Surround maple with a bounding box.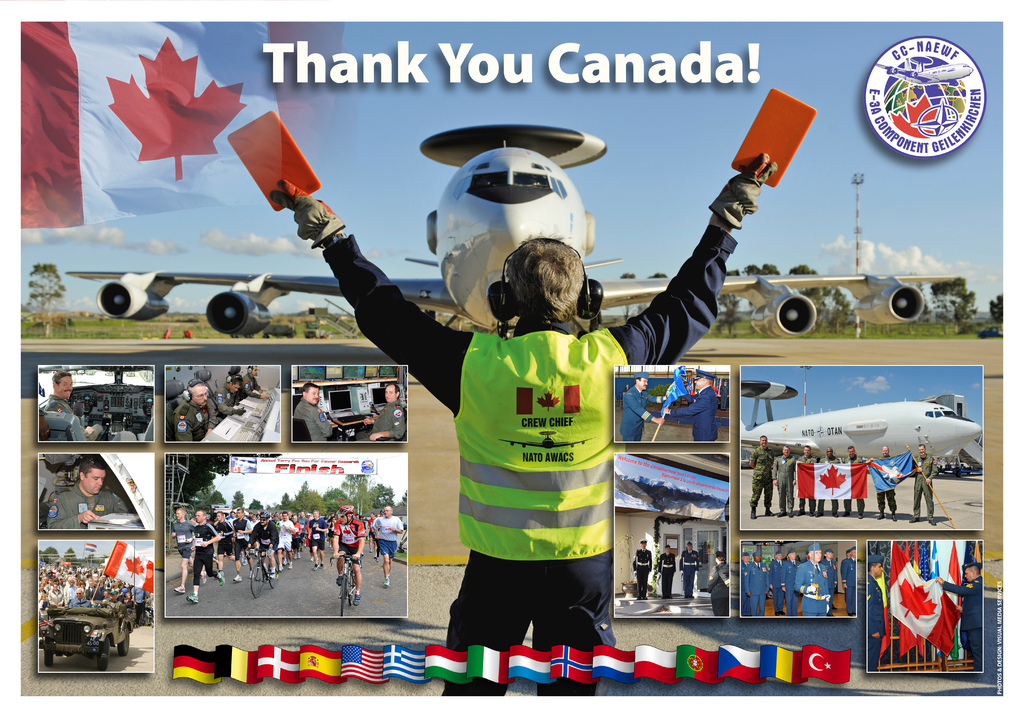
x1=123 y1=553 x2=147 y2=578.
